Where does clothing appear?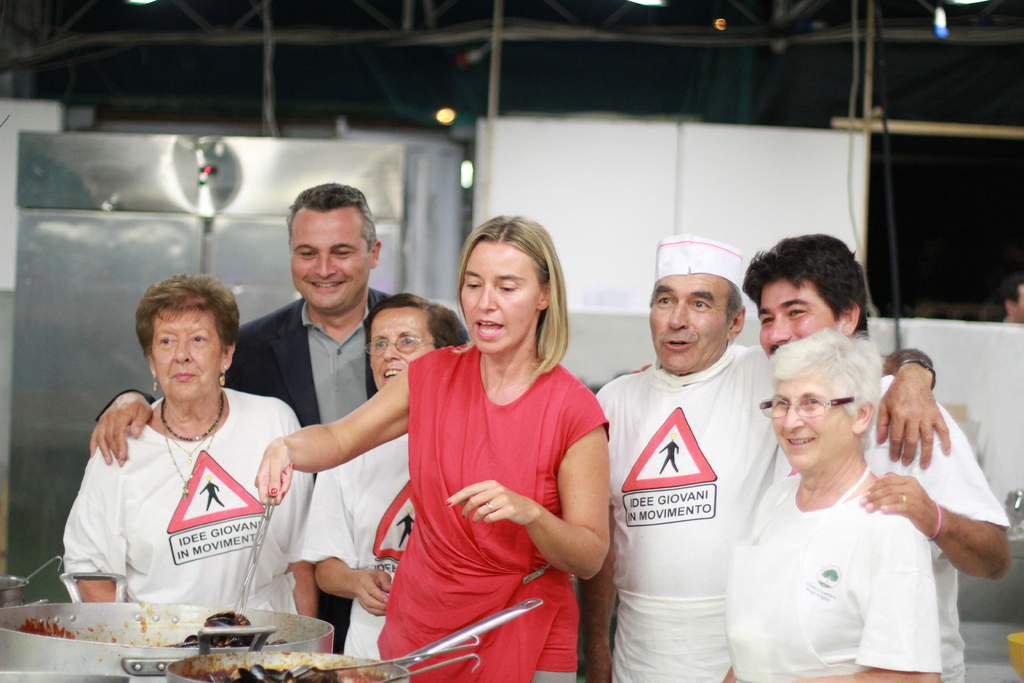
Appears at left=758, top=361, right=1016, bottom=682.
